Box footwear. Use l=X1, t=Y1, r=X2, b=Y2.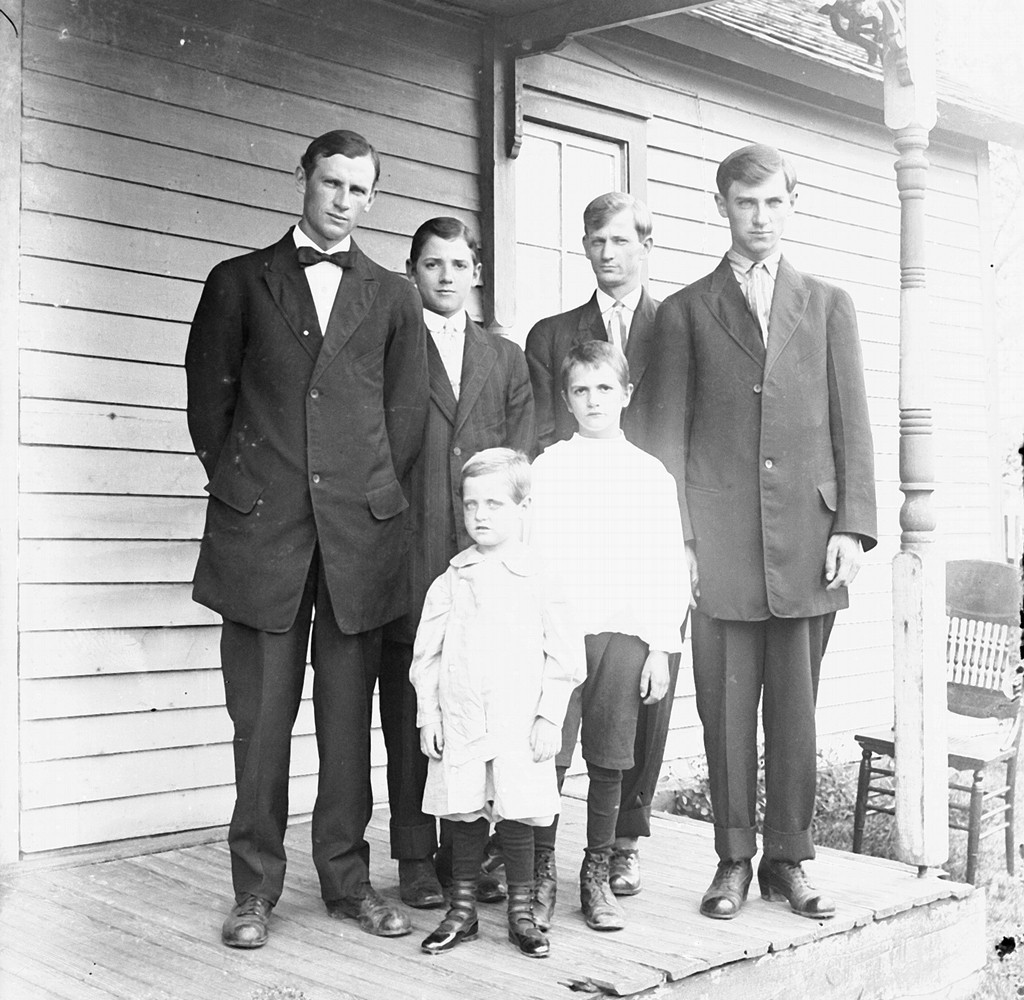
l=508, t=897, r=550, b=963.
